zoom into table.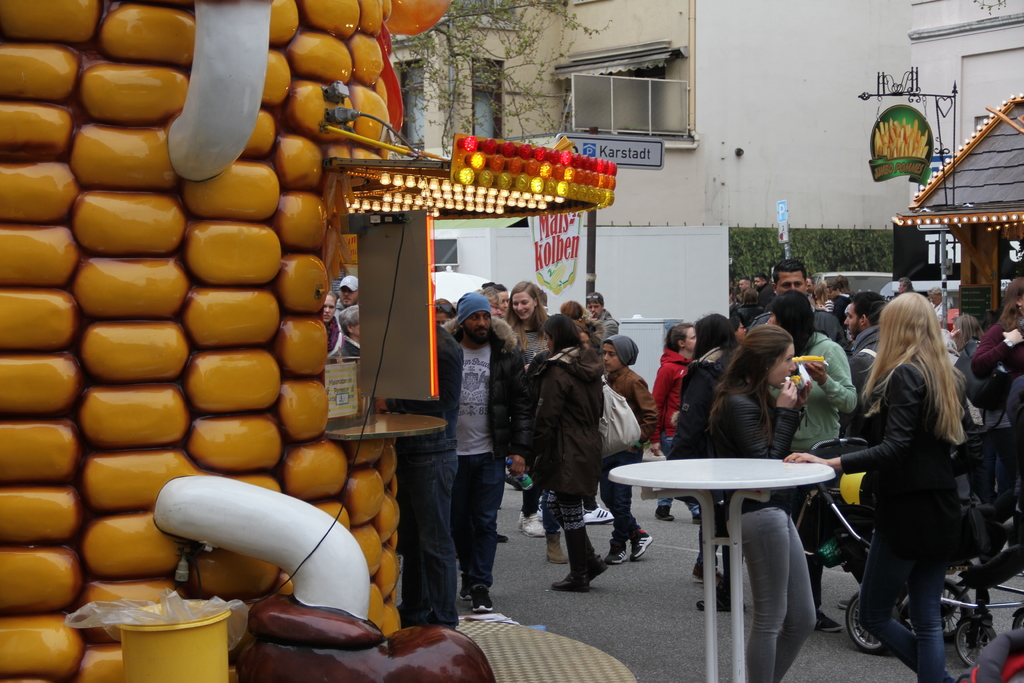
Zoom target: crop(612, 446, 854, 650).
